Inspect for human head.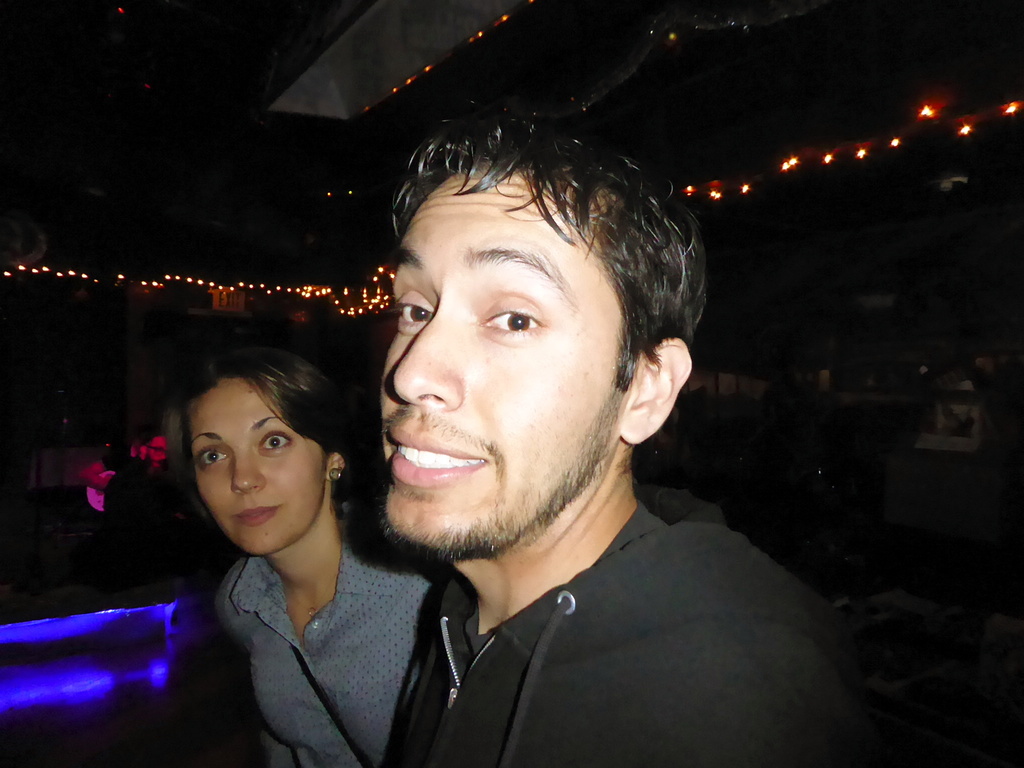
Inspection: {"left": 377, "top": 99, "right": 712, "bottom": 563}.
